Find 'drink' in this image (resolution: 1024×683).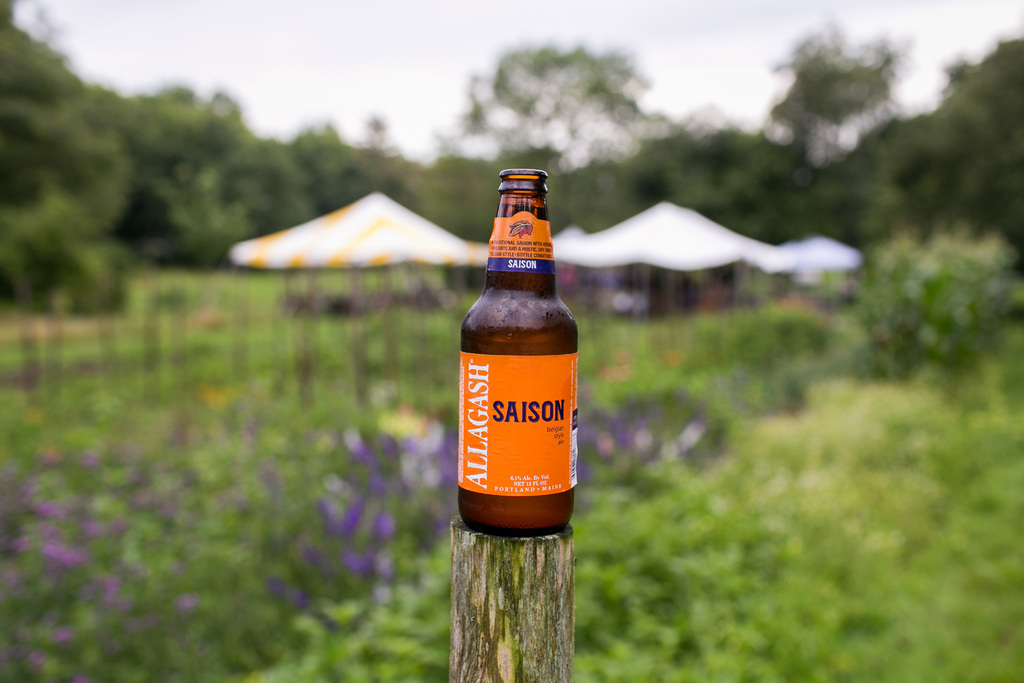
bbox=[459, 167, 579, 525].
